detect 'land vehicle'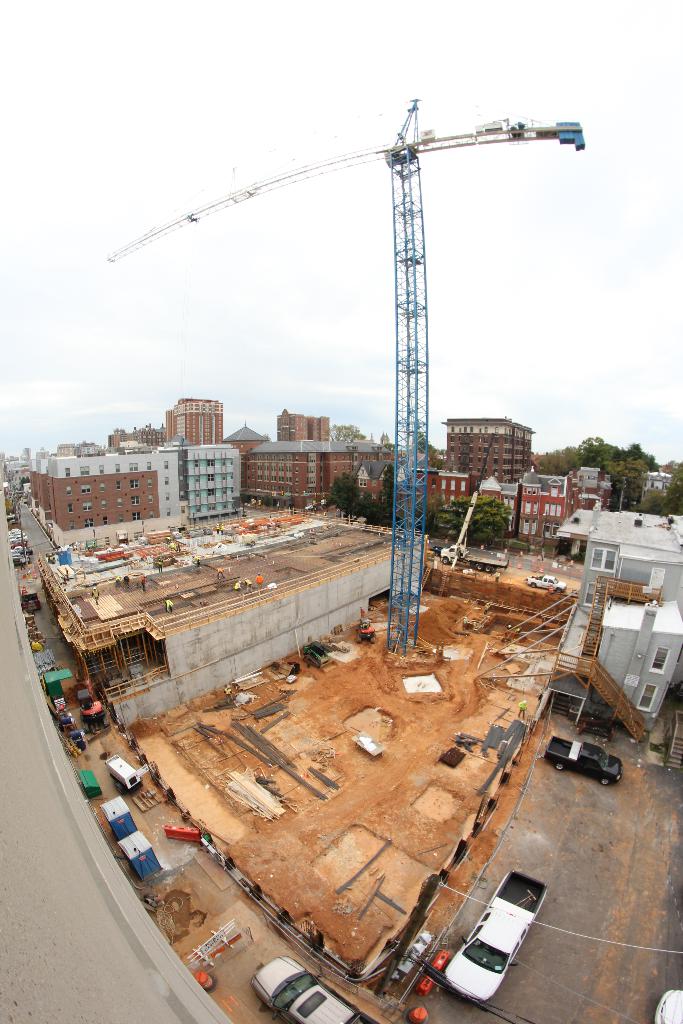
[543, 736, 625, 787]
